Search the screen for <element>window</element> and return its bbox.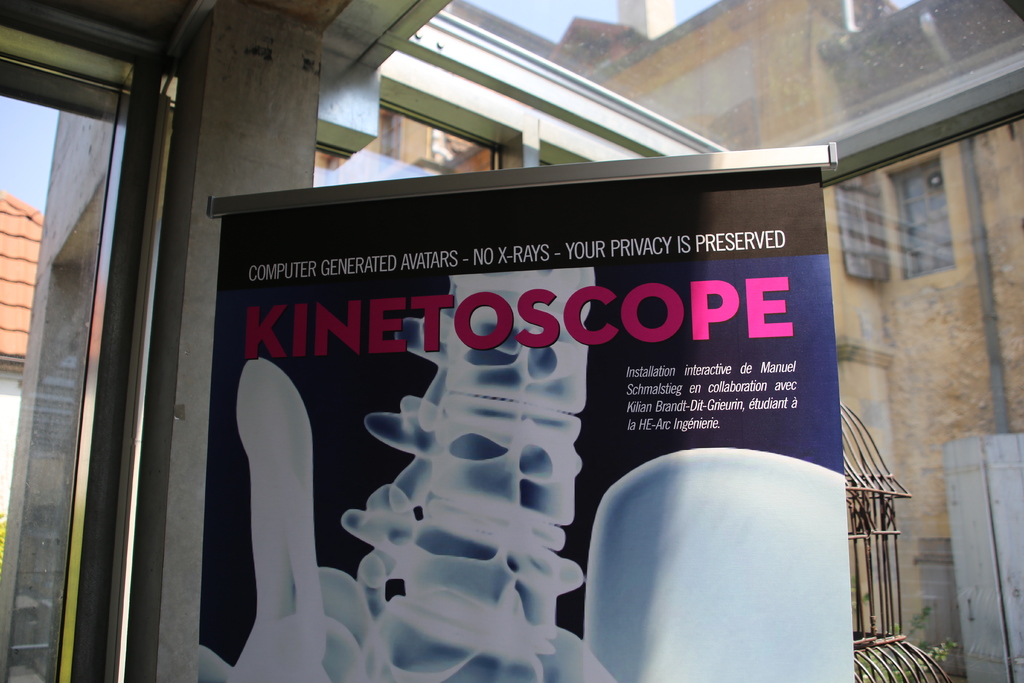
Found: detection(826, 188, 895, 278).
